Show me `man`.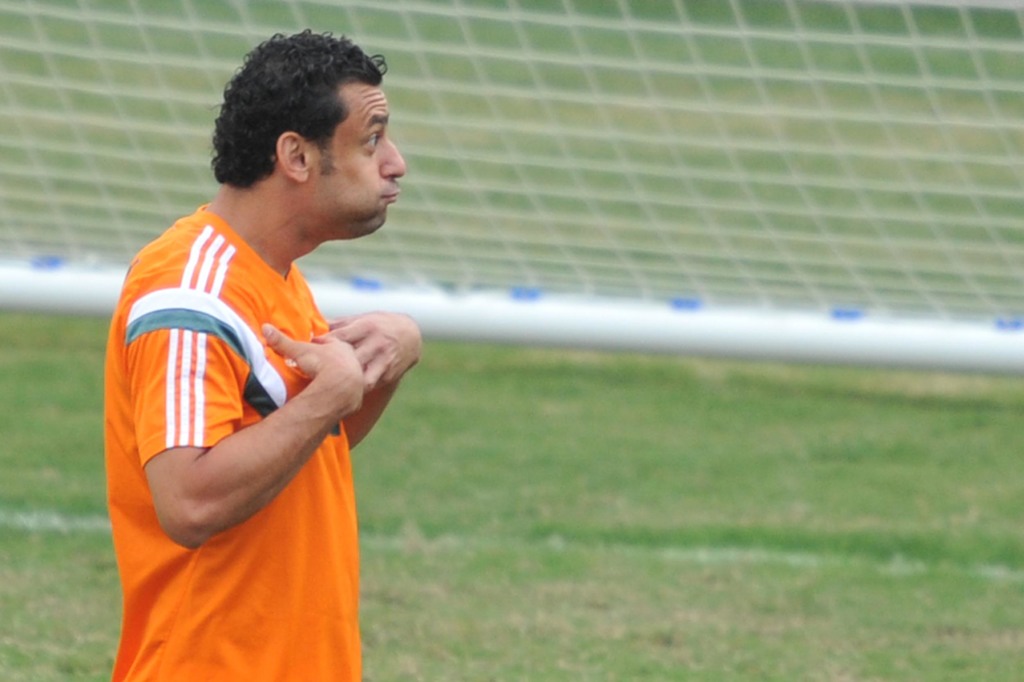
`man` is here: x1=95 y1=35 x2=428 y2=681.
